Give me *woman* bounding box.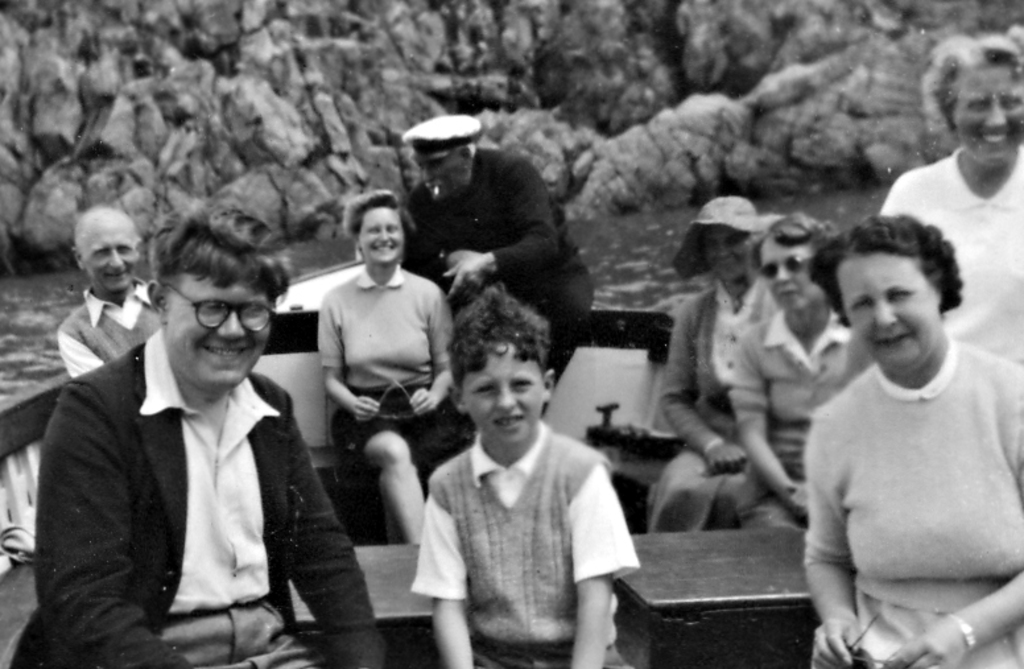
bbox(776, 195, 1016, 657).
